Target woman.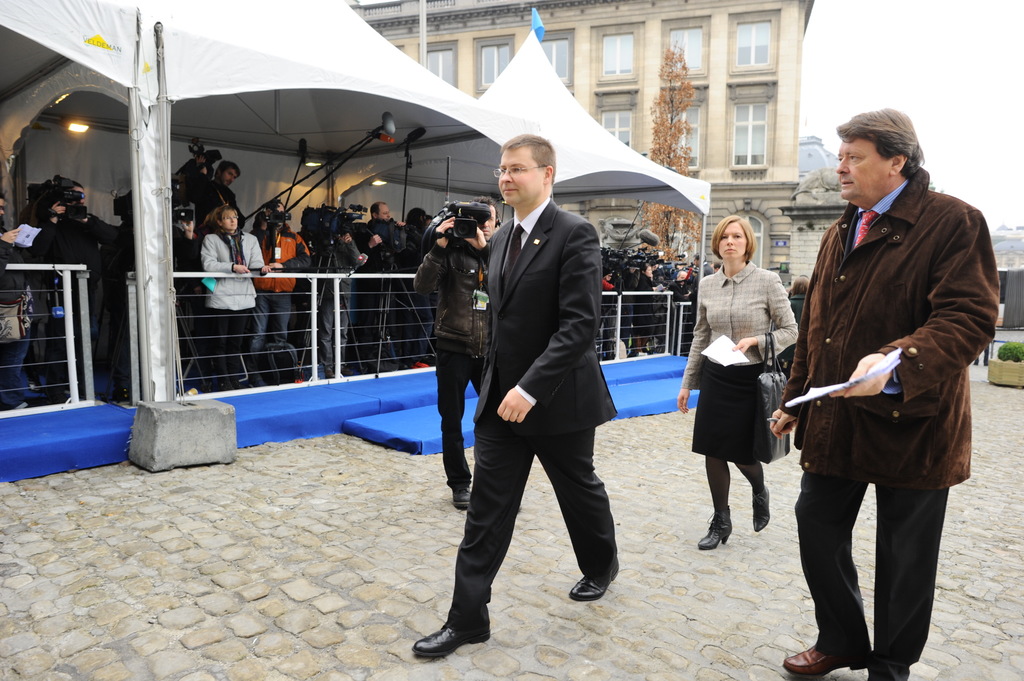
Target region: [202, 205, 276, 390].
